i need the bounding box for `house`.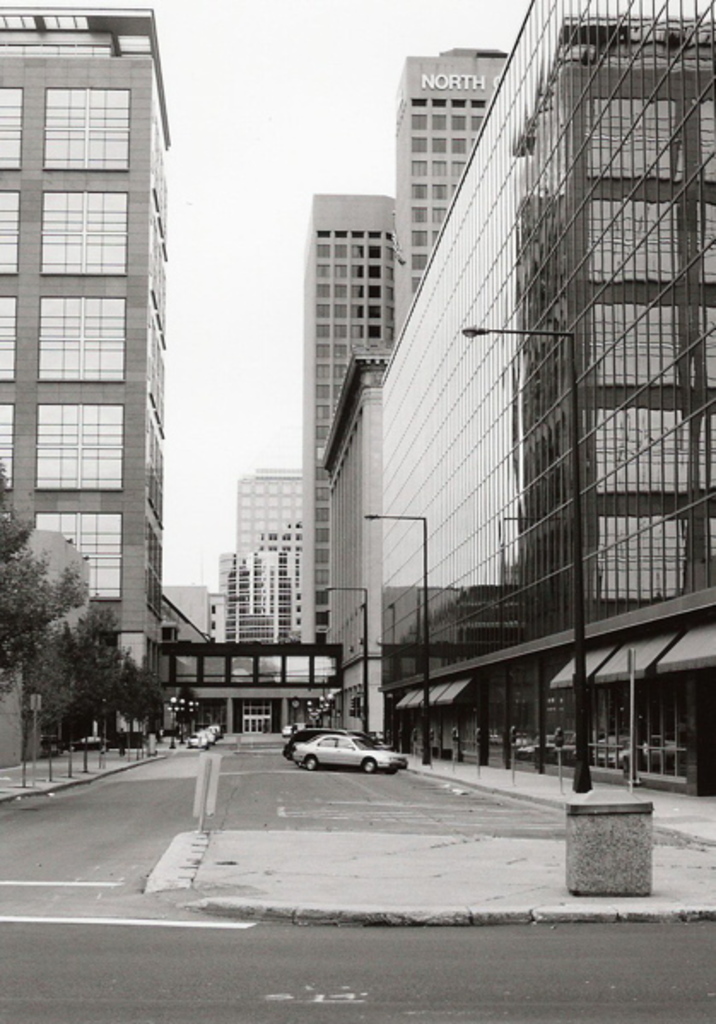
Here it is: (249,7,713,781).
